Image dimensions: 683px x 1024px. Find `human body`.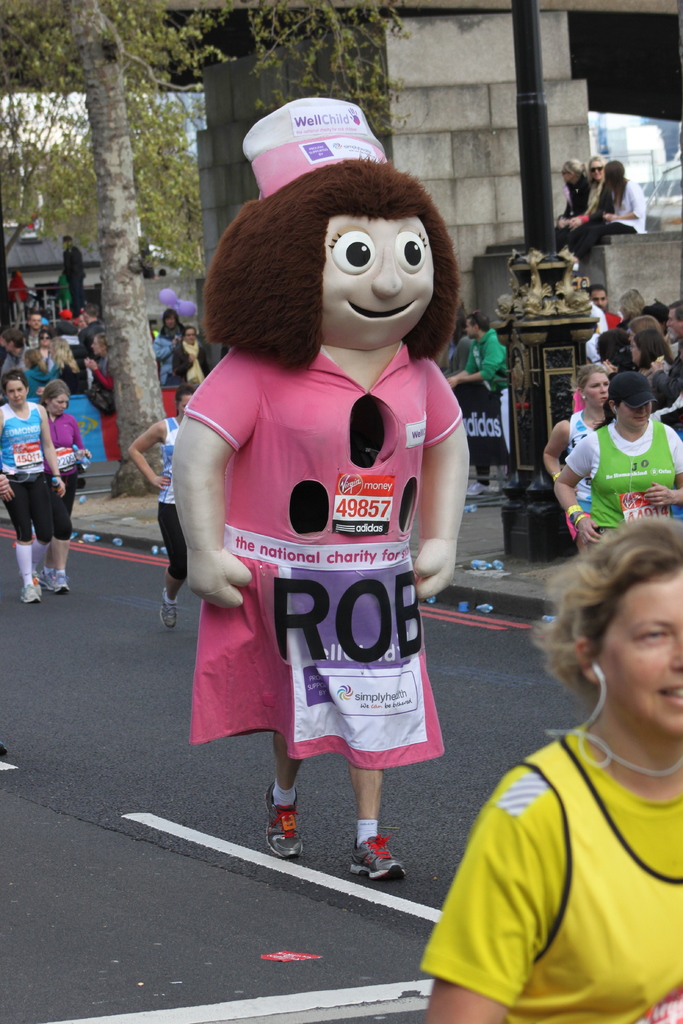
{"x1": 558, "y1": 162, "x2": 643, "y2": 266}.
